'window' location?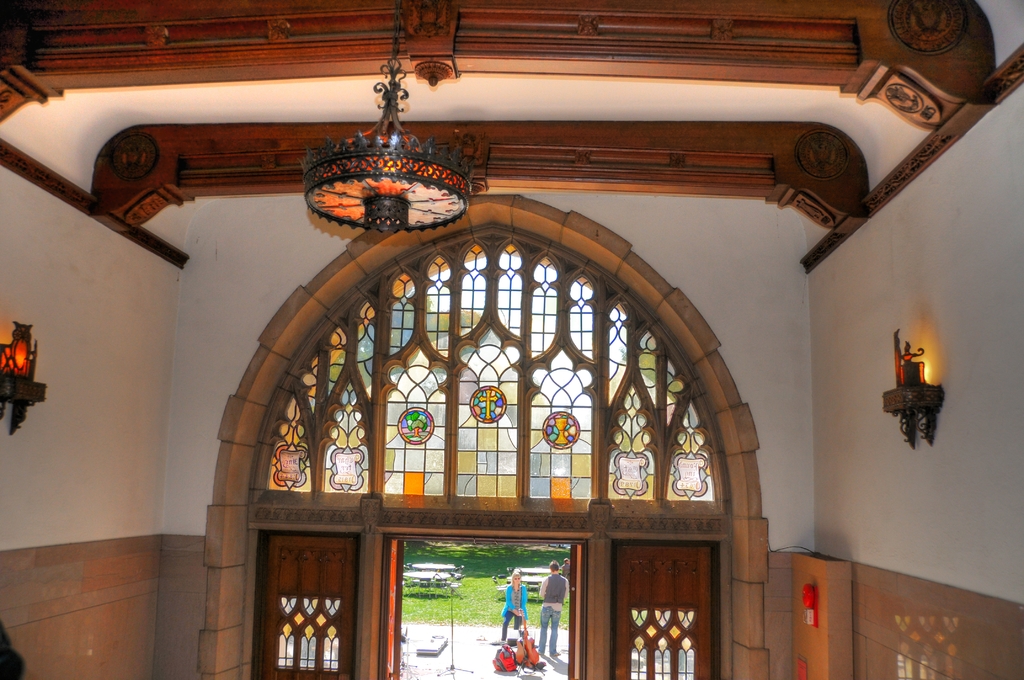
BBox(256, 235, 720, 495)
